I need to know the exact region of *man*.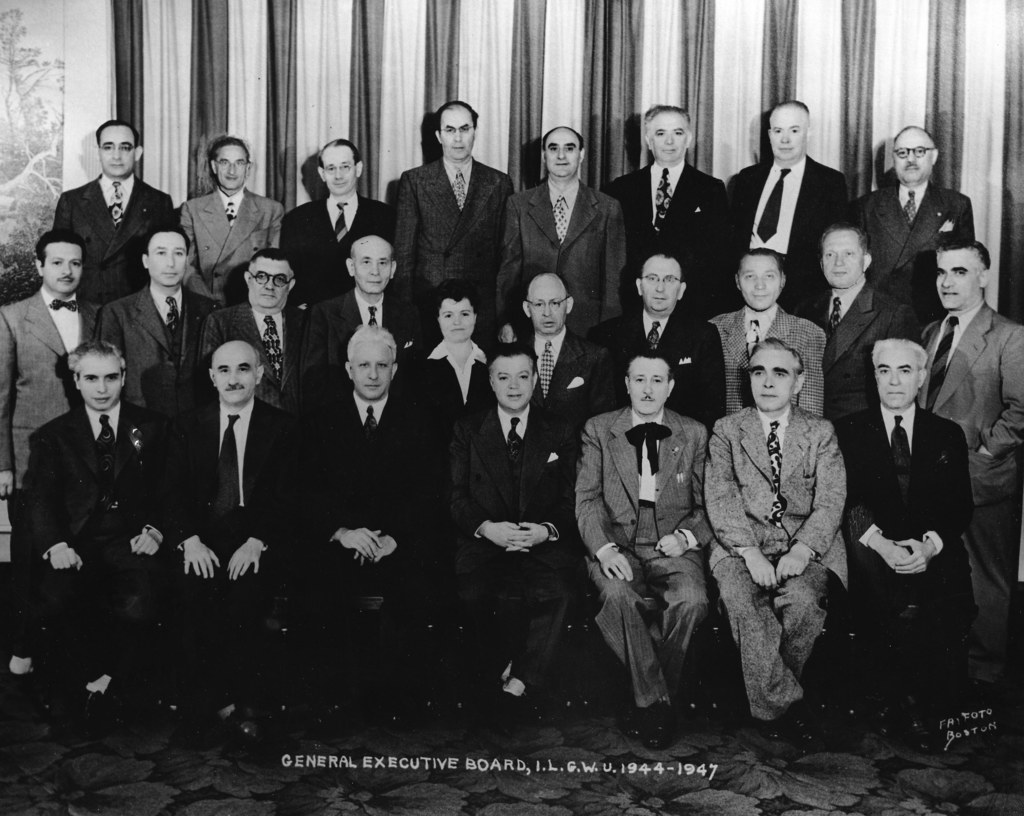
Region: [x1=595, y1=248, x2=721, y2=432].
